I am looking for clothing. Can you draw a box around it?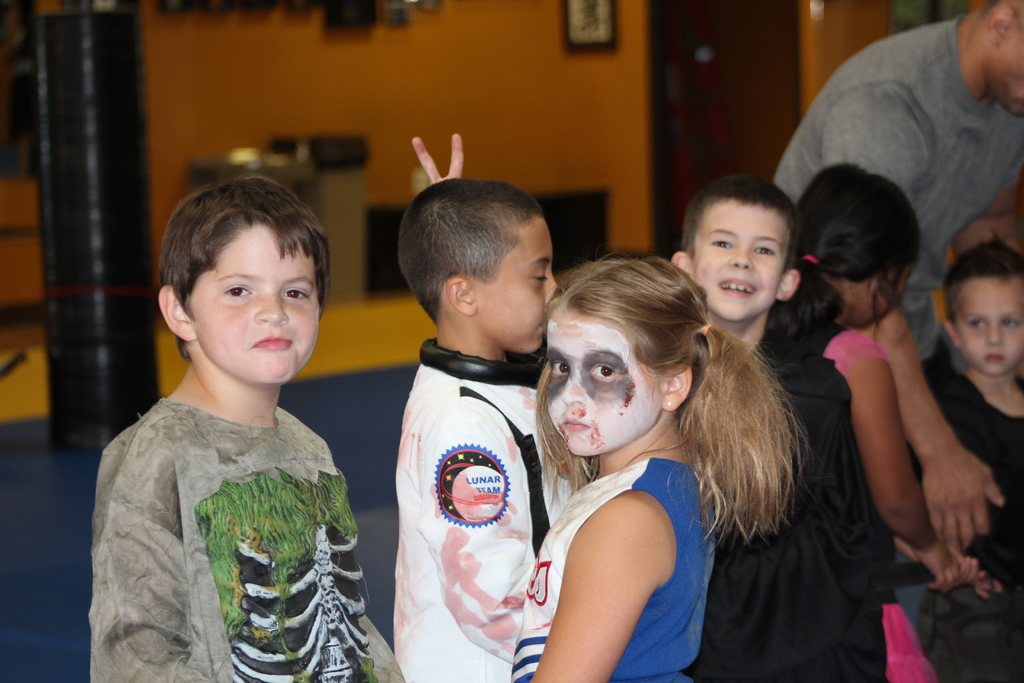
Sure, the bounding box is bbox(769, 12, 1023, 361).
